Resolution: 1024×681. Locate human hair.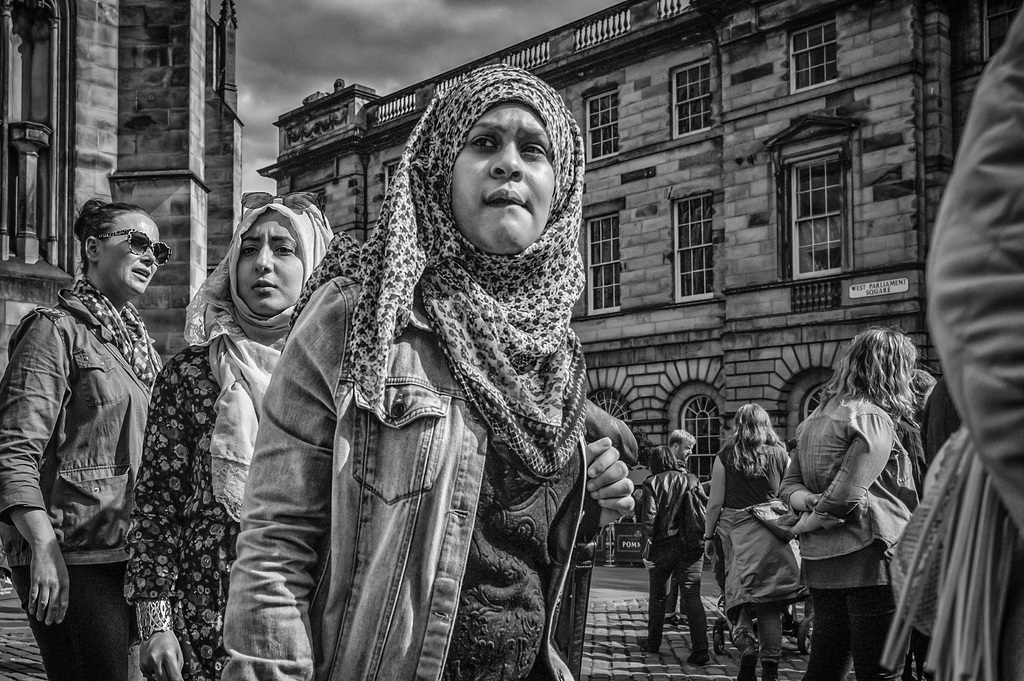
(73, 198, 149, 275).
